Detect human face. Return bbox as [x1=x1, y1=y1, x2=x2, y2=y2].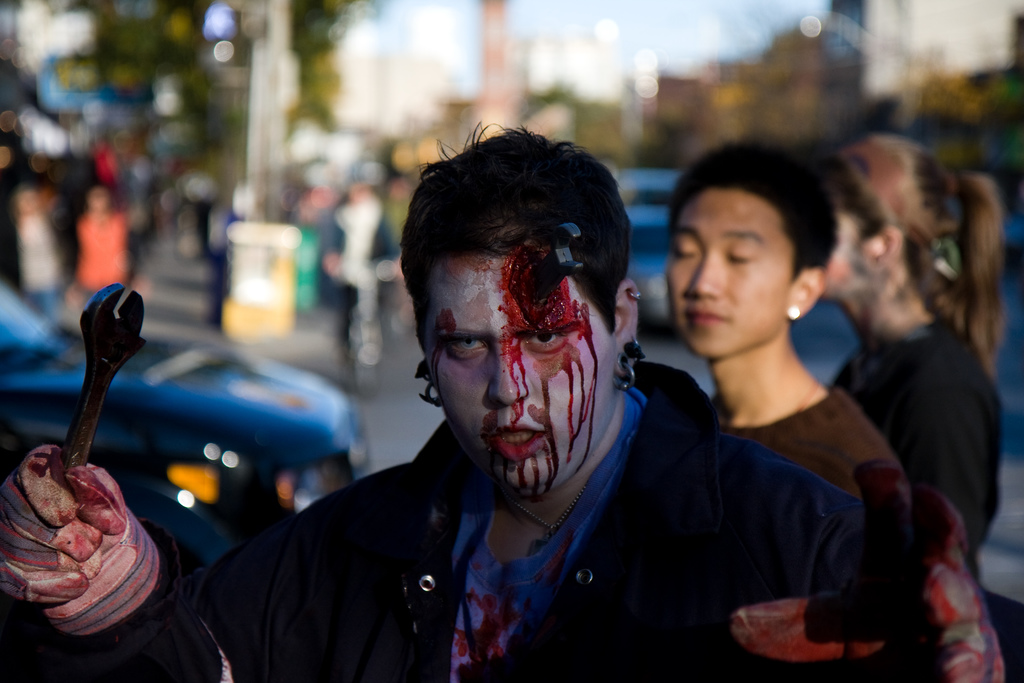
[x1=666, y1=195, x2=790, y2=357].
